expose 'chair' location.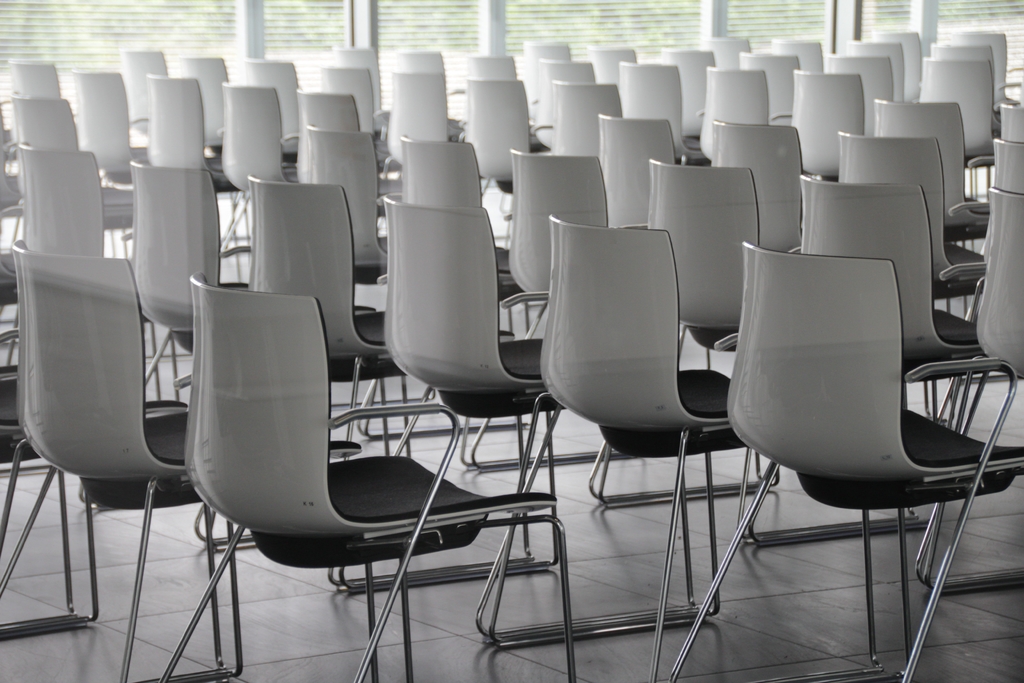
Exposed at left=863, top=98, right=993, bottom=237.
